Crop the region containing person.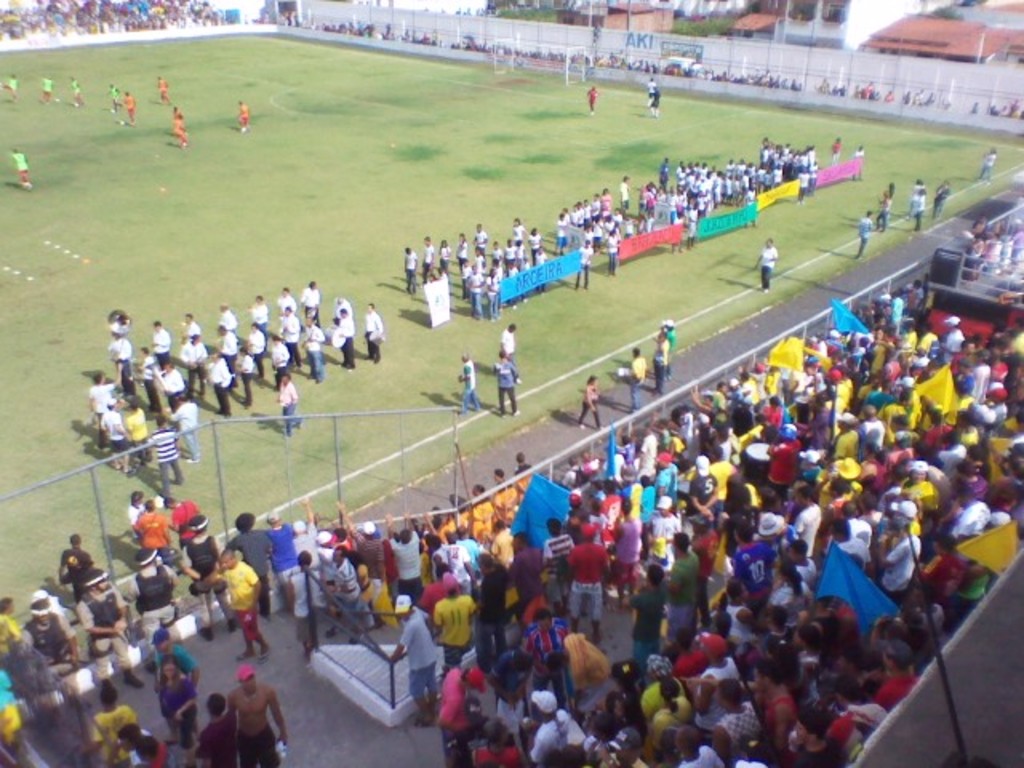
Crop region: x1=133 y1=344 x2=165 y2=395.
